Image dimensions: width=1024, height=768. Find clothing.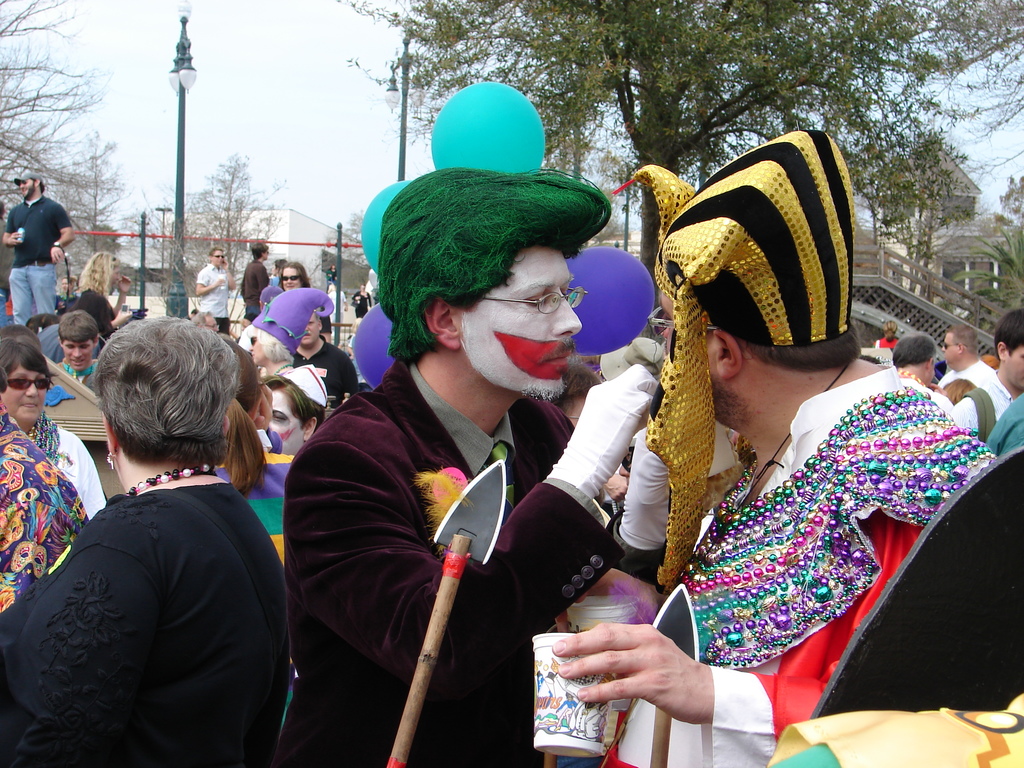
x1=4 y1=189 x2=67 y2=319.
